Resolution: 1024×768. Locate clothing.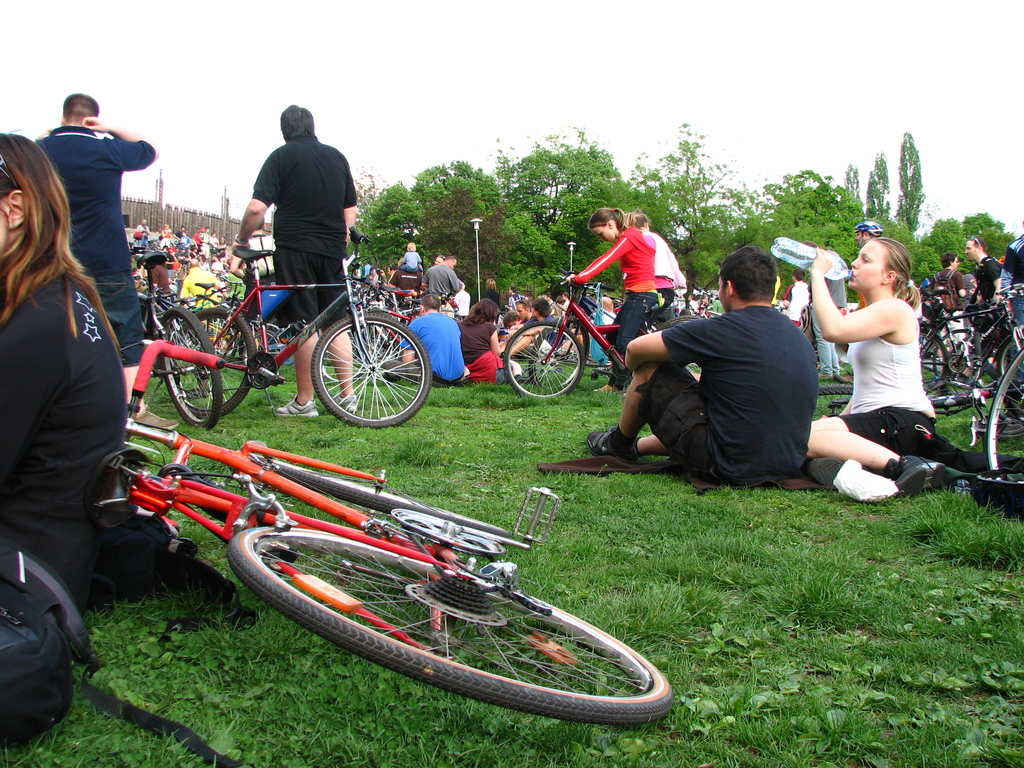
bbox=[1004, 235, 1023, 378].
